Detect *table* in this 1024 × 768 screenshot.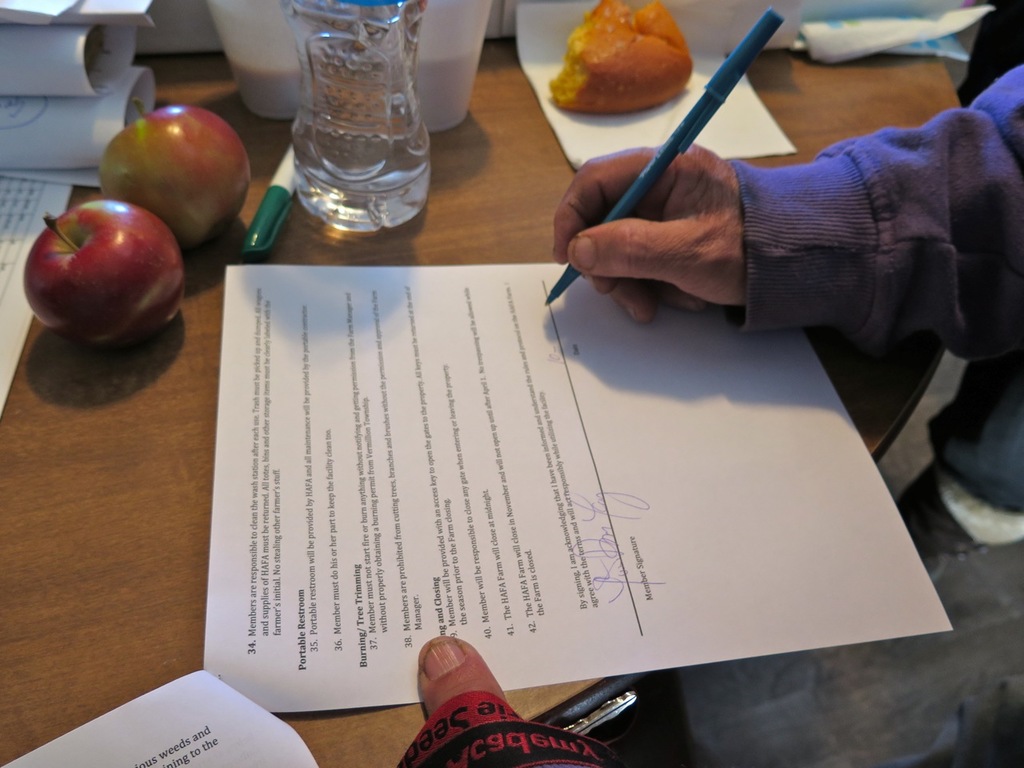
Detection: 90:26:970:767.
